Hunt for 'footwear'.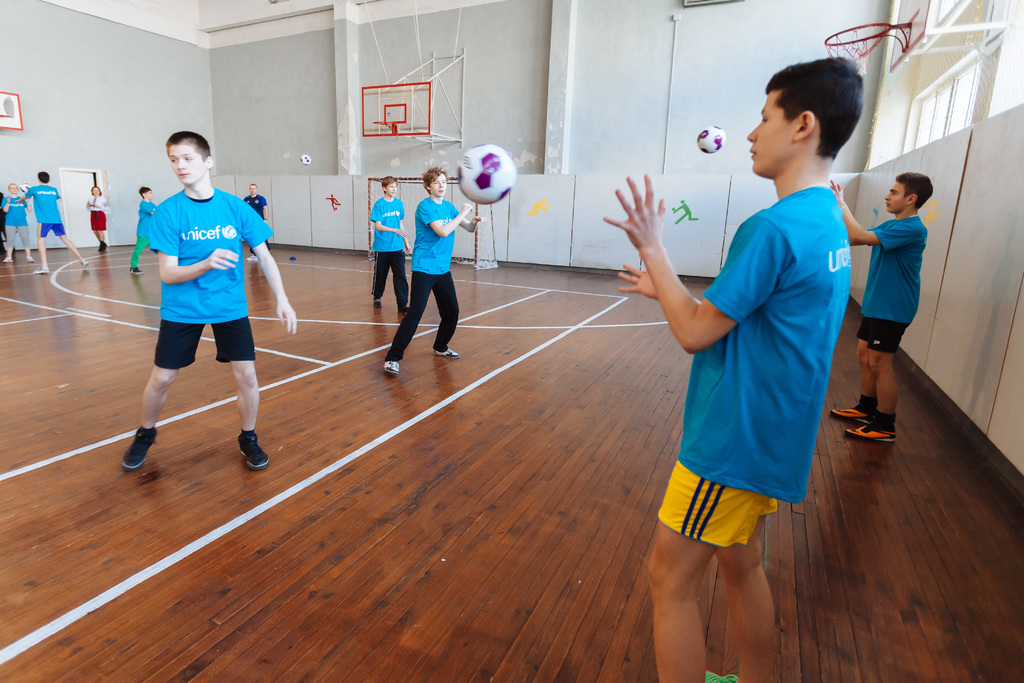
Hunted down at crop(438, 350, 462, 359).
